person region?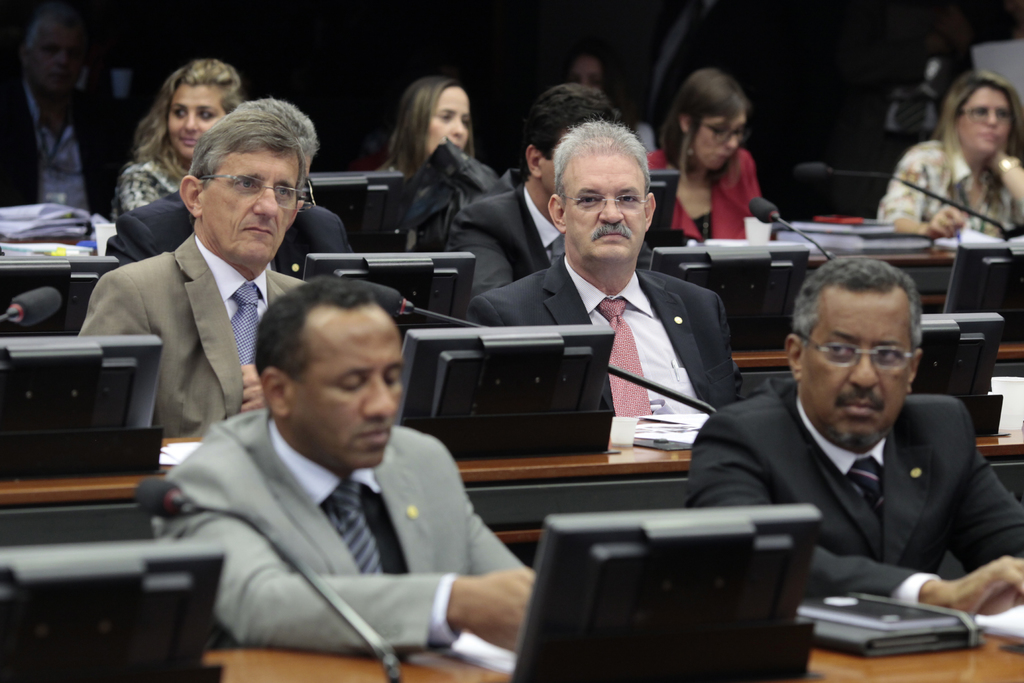
876,68,1022,236
